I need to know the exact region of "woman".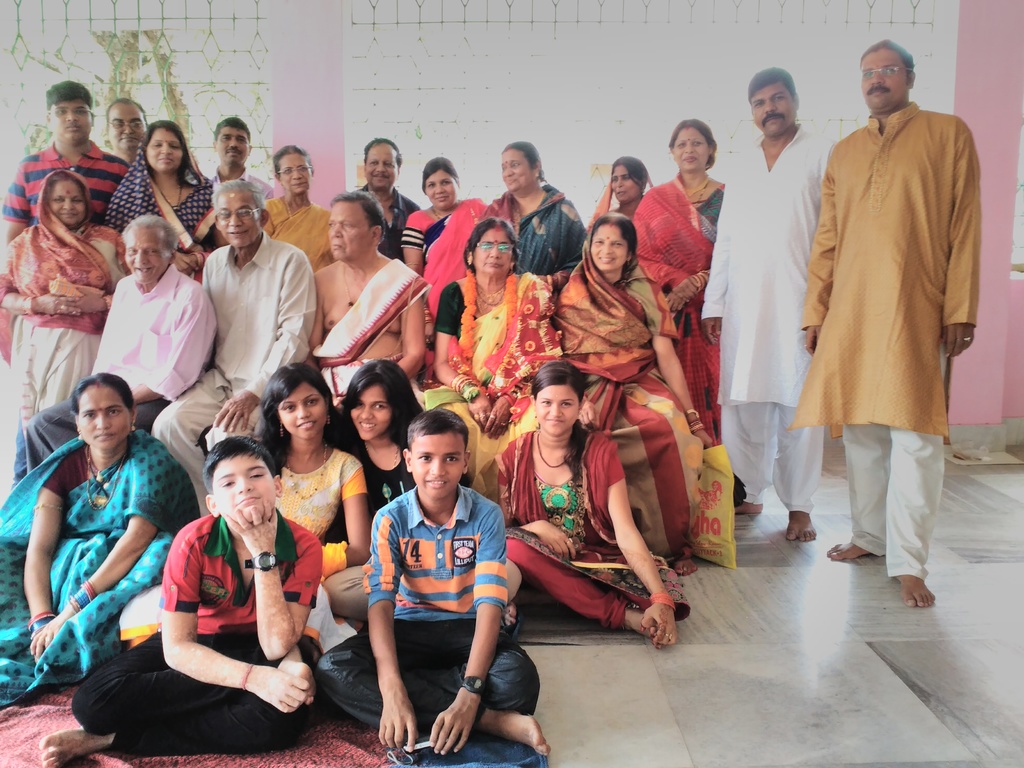
Region: 586,155,657,241.
